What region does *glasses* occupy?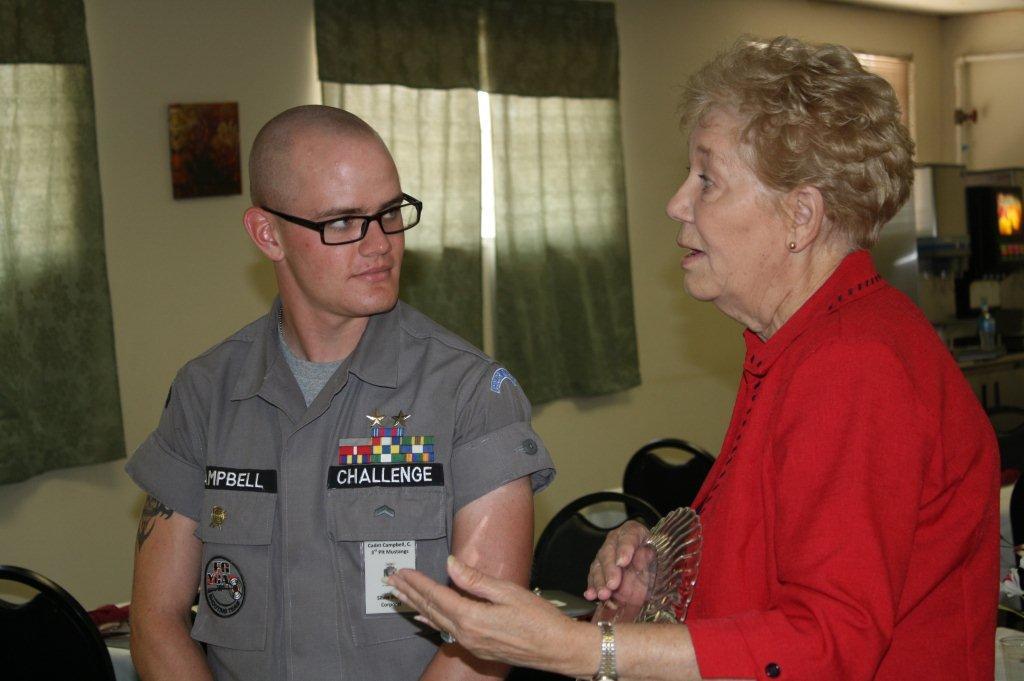
region(263, 192, 401, 248).
